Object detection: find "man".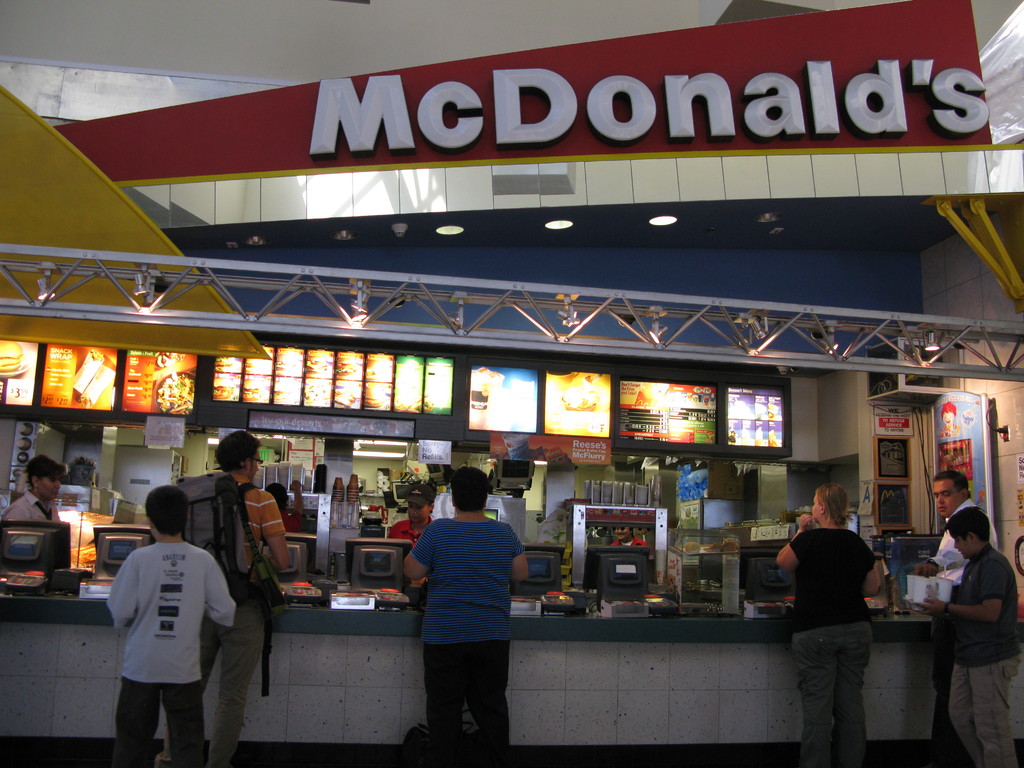
l=913, t=470, r=1001, b=765.
